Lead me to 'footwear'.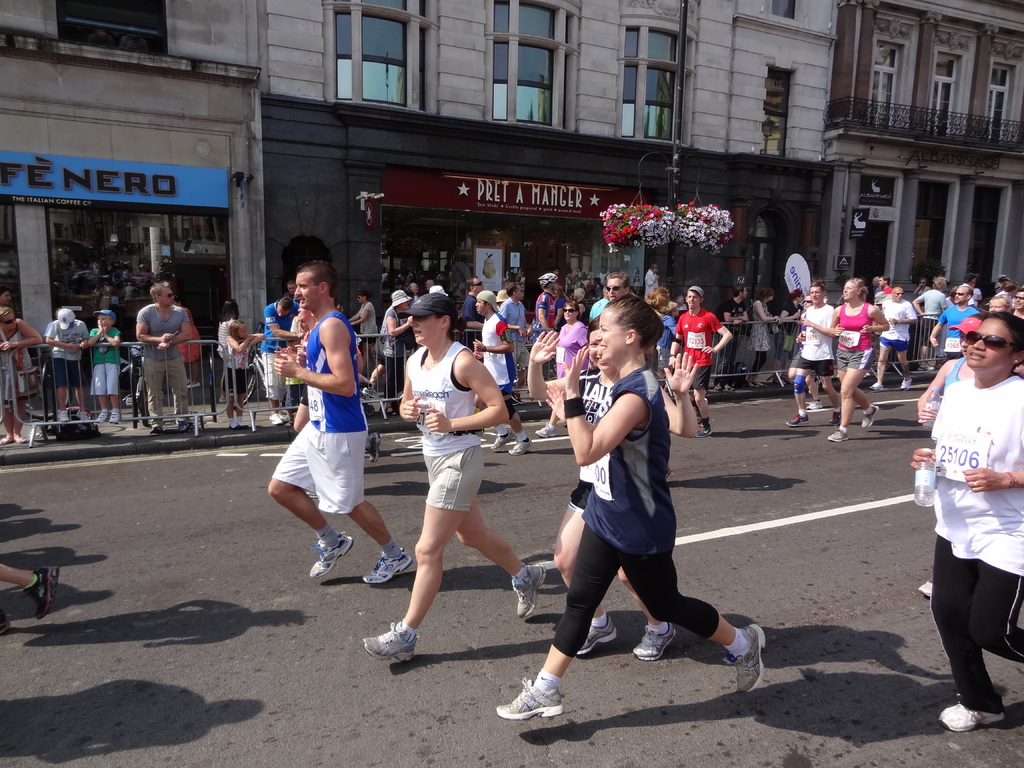
Lead to [577,617,619,655].
